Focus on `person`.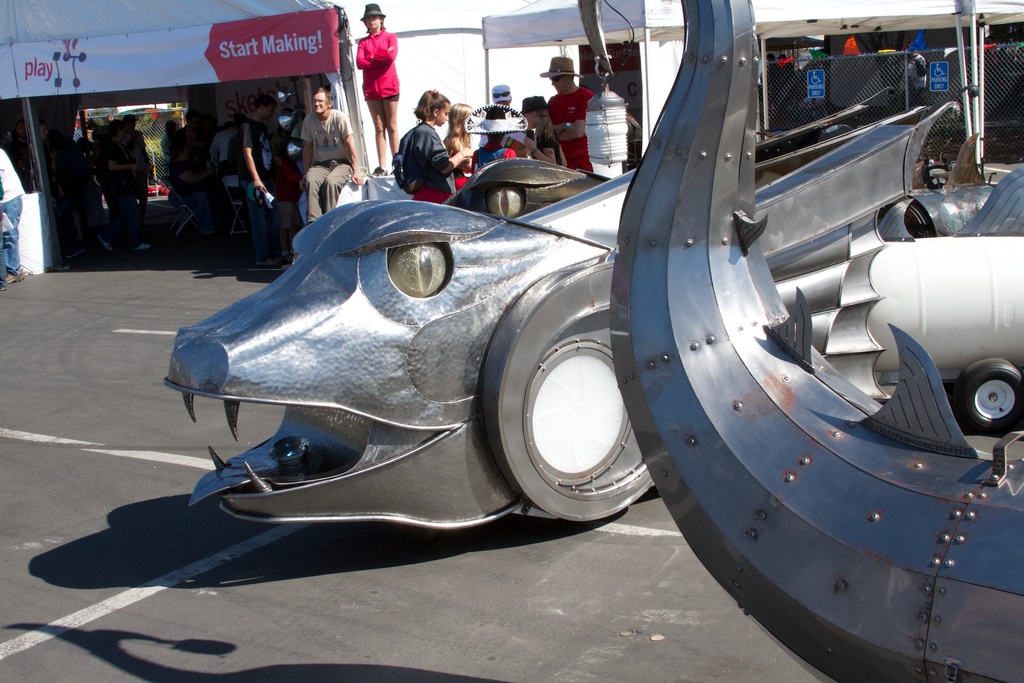
Focused at [x1=298, y1=92, x2=355, y2=213].
